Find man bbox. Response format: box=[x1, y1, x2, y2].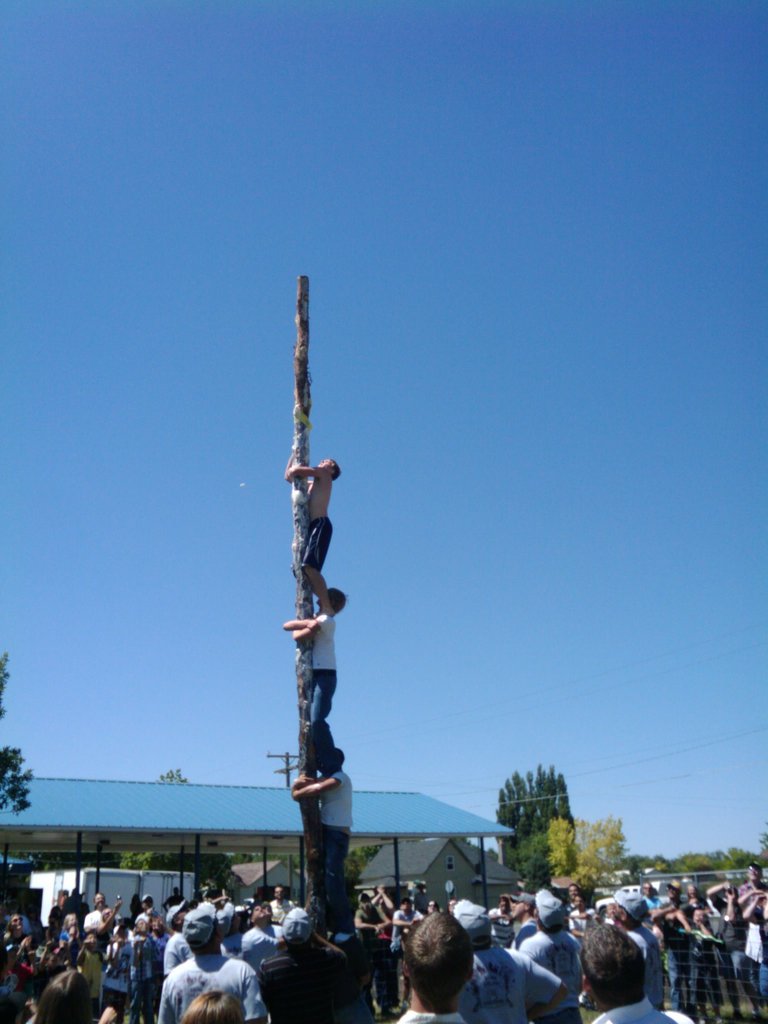
box=[288, 581, 352, 771].
